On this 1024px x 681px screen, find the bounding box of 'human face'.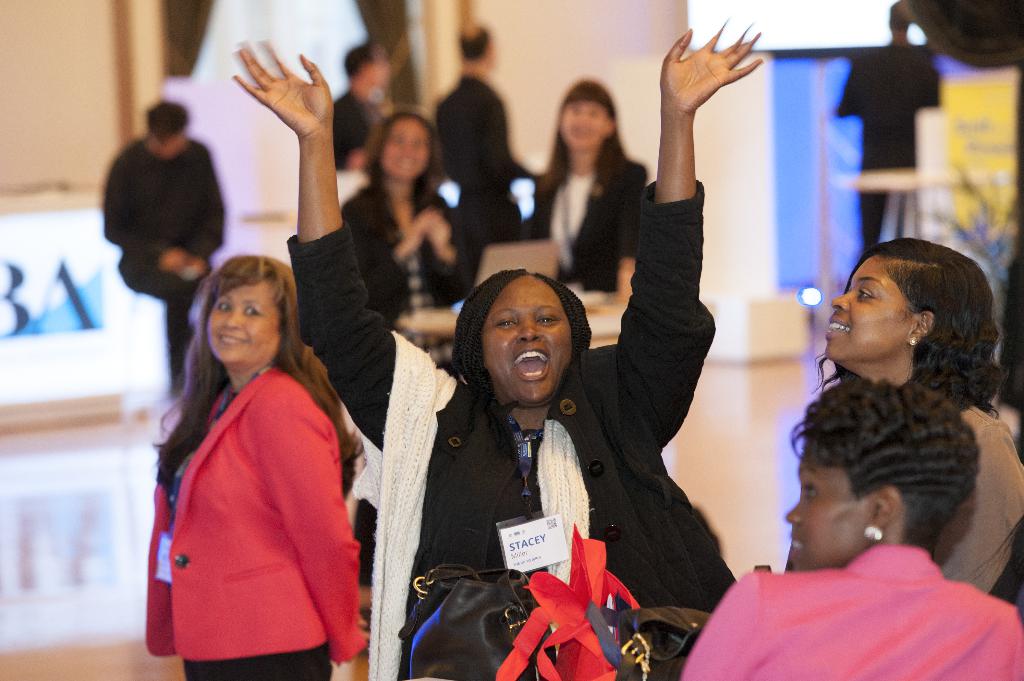
Bounding box: bbox=[380, 120, 424, 183].
